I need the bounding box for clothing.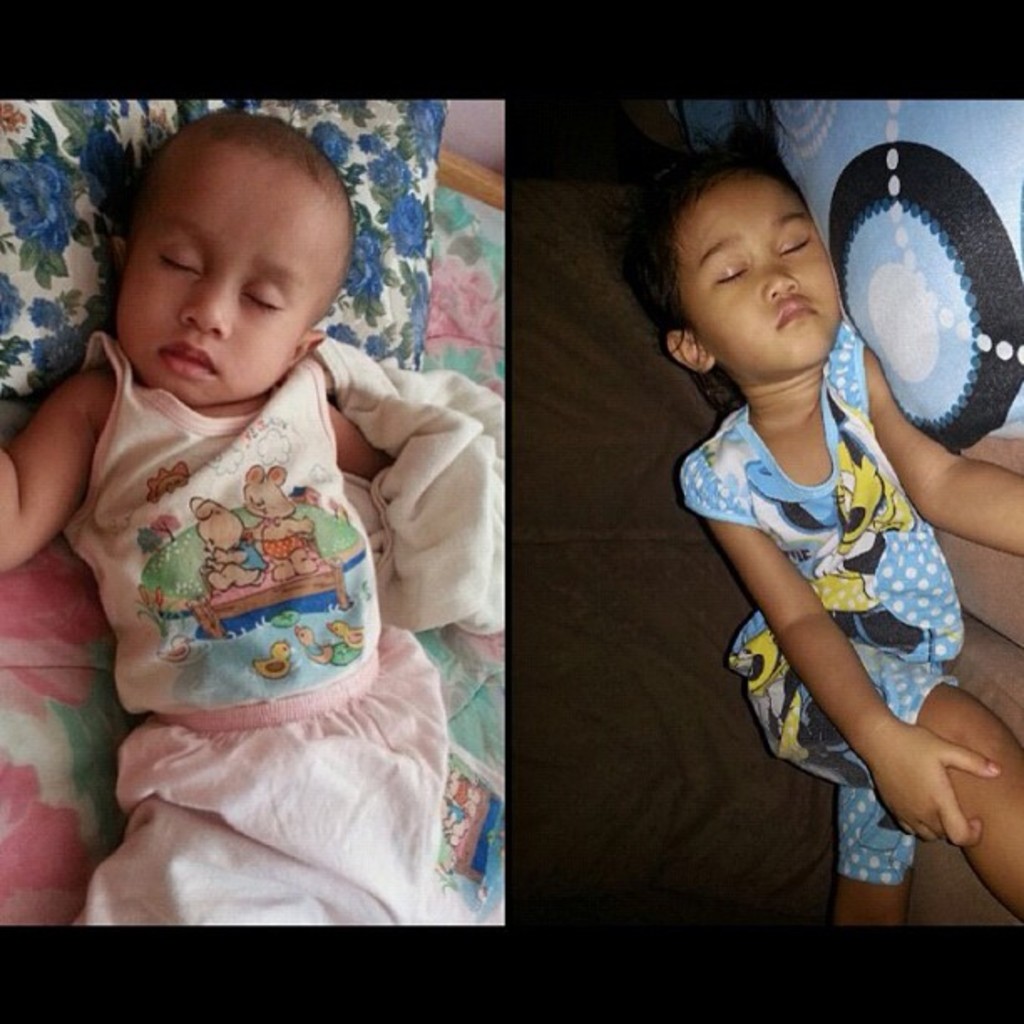
Here it is: pyautogui.locateOnScreen(69, 330, 447, 934).
